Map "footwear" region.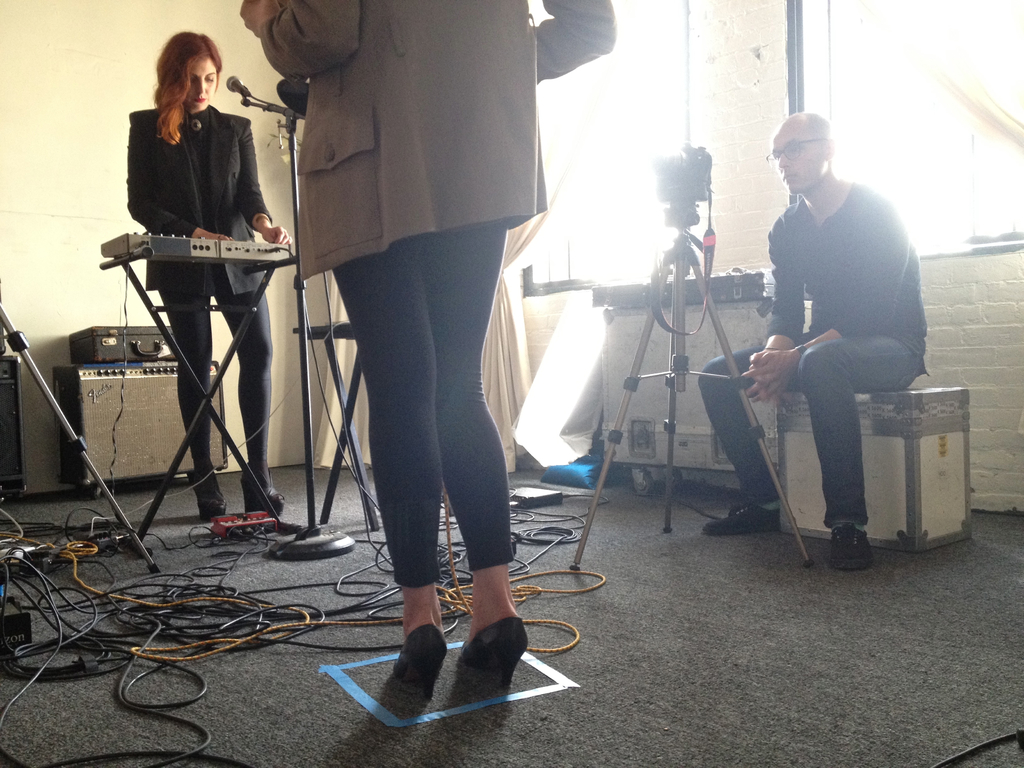
Mapped to x1=245 y1=482 x2=286 y2=514.
